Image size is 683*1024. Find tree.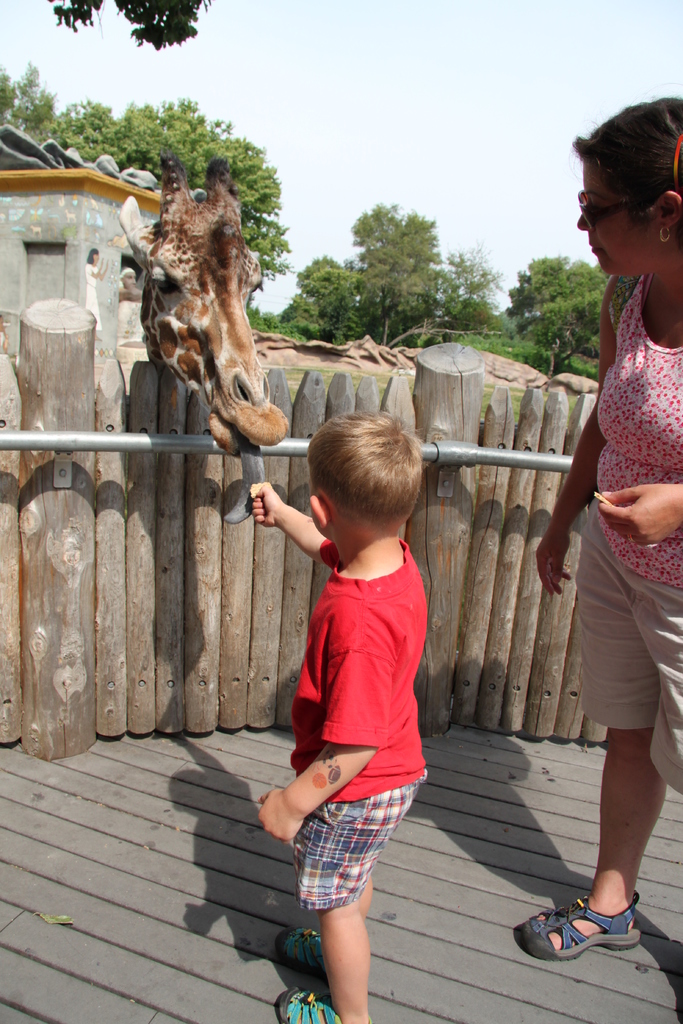
left=501, top=254, right=611, bottom=378.
